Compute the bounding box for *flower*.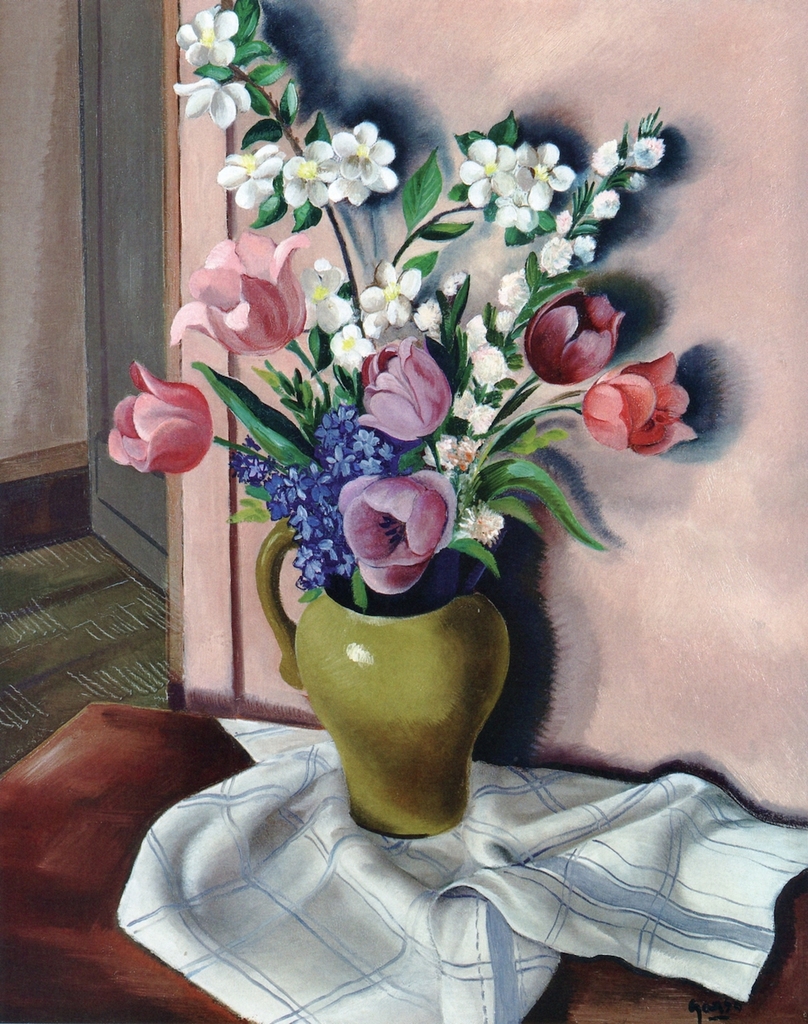
detection(107, 361, 222, 477).
